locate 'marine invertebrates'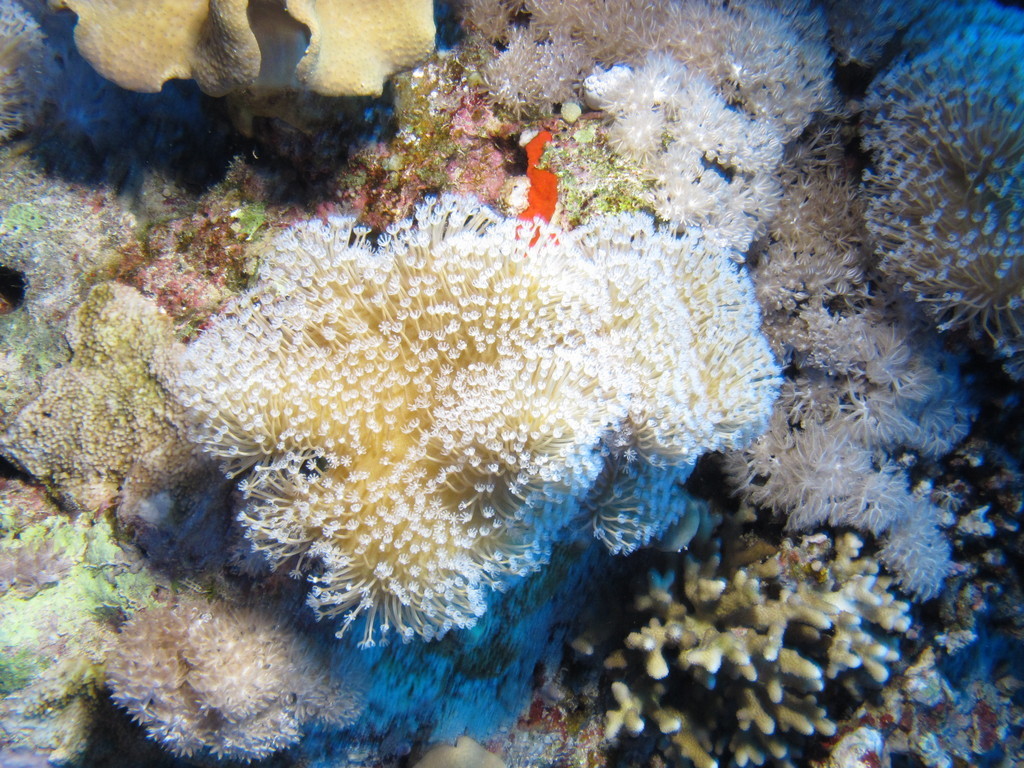
l=97, t=567, r=358, b=767
